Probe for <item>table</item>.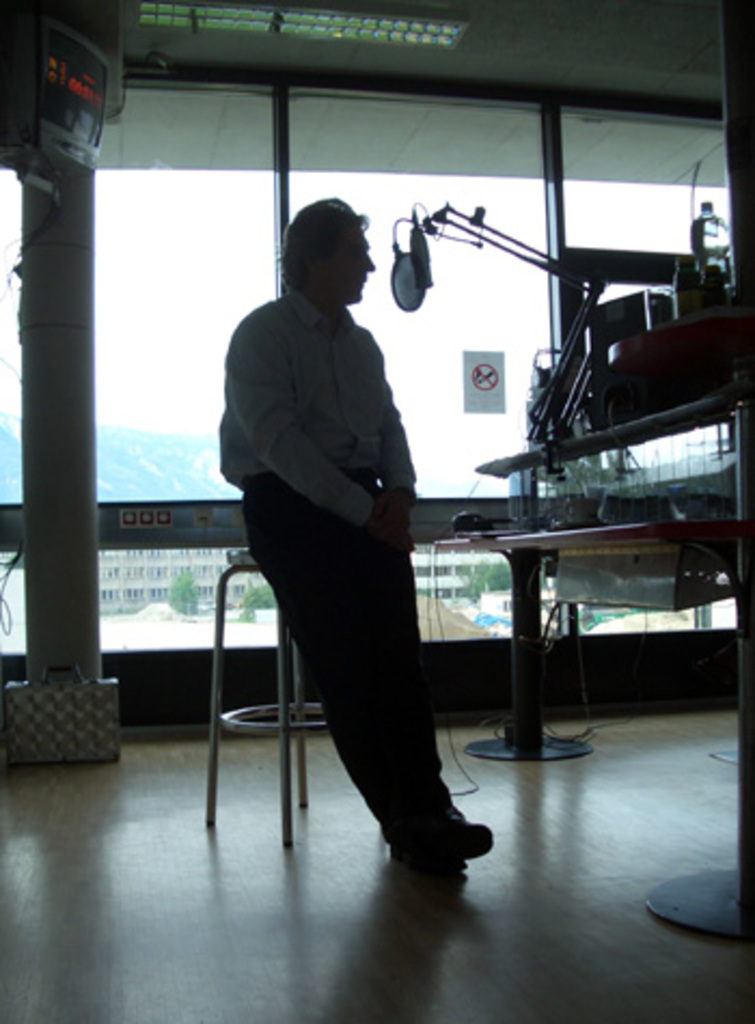
Probe result: 408, 448, 695, 772.
